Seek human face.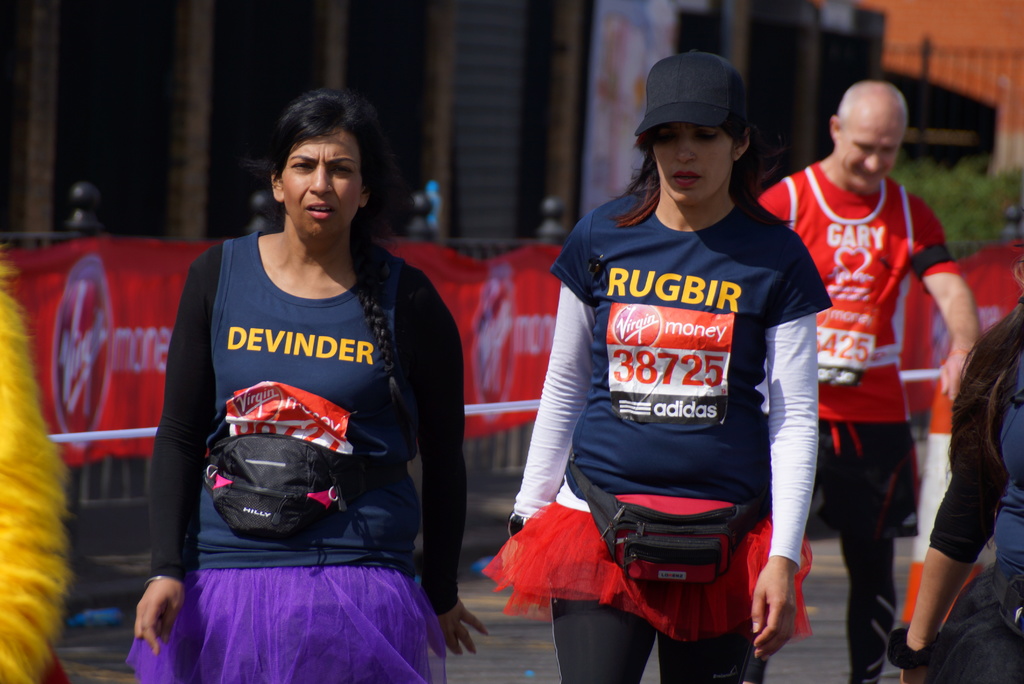
[840,115,900,192].
